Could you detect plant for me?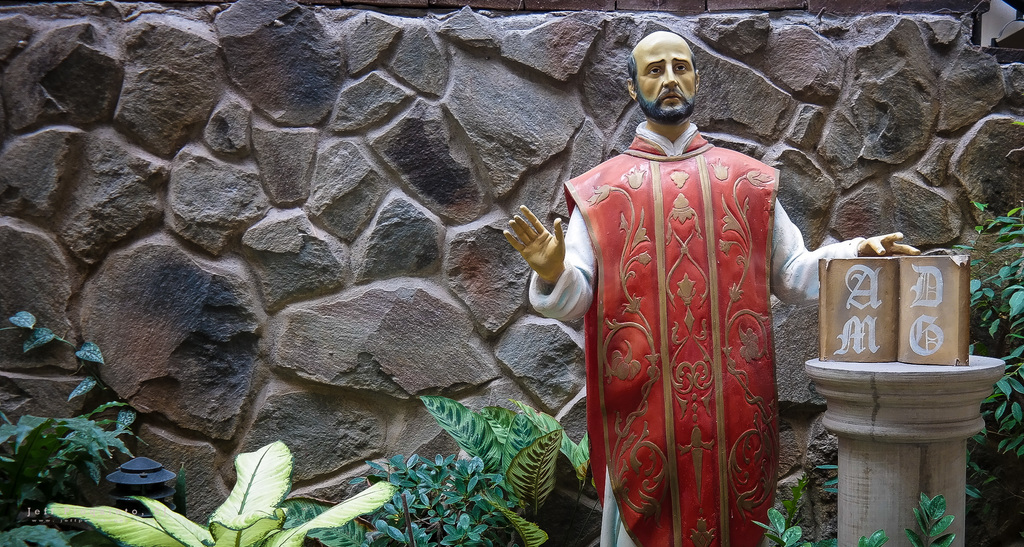
Detection result: select_region(418, 394, 563, 544).
